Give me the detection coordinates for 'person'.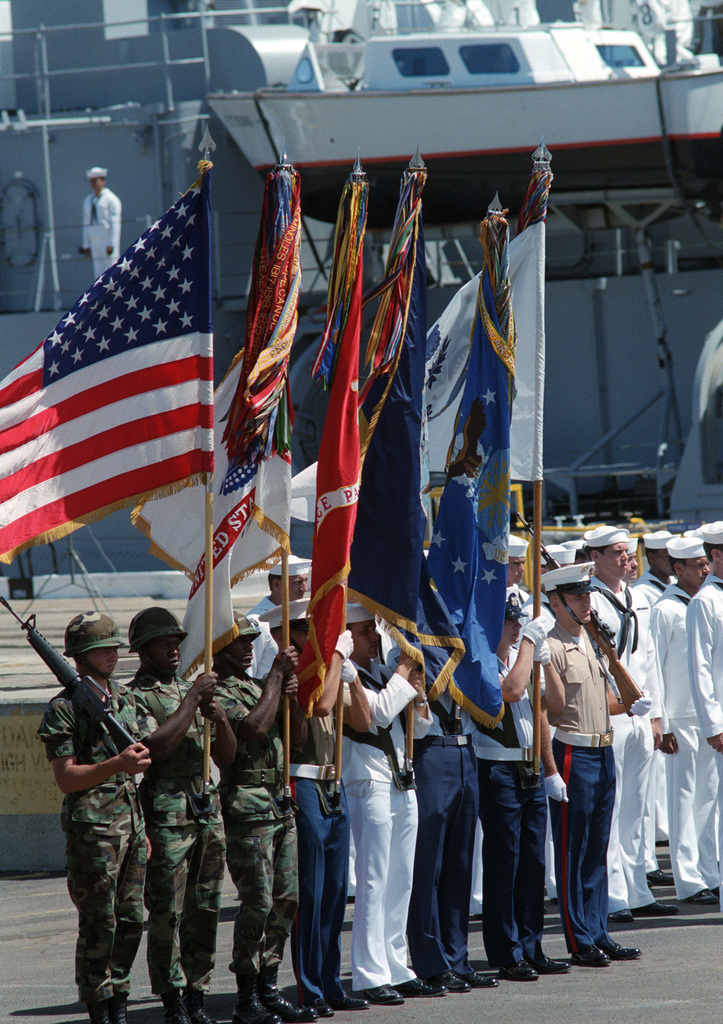
x1=206, y1=611, x2=313, y2=1022.
